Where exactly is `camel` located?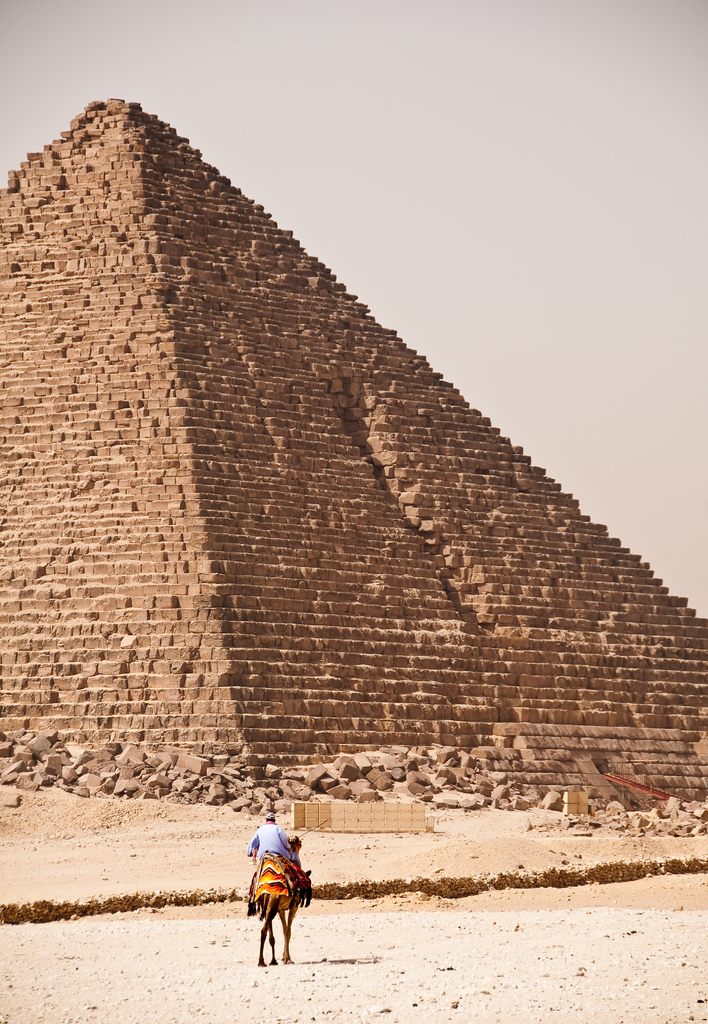
Its bounding box is 240, 834, 308, 975.
